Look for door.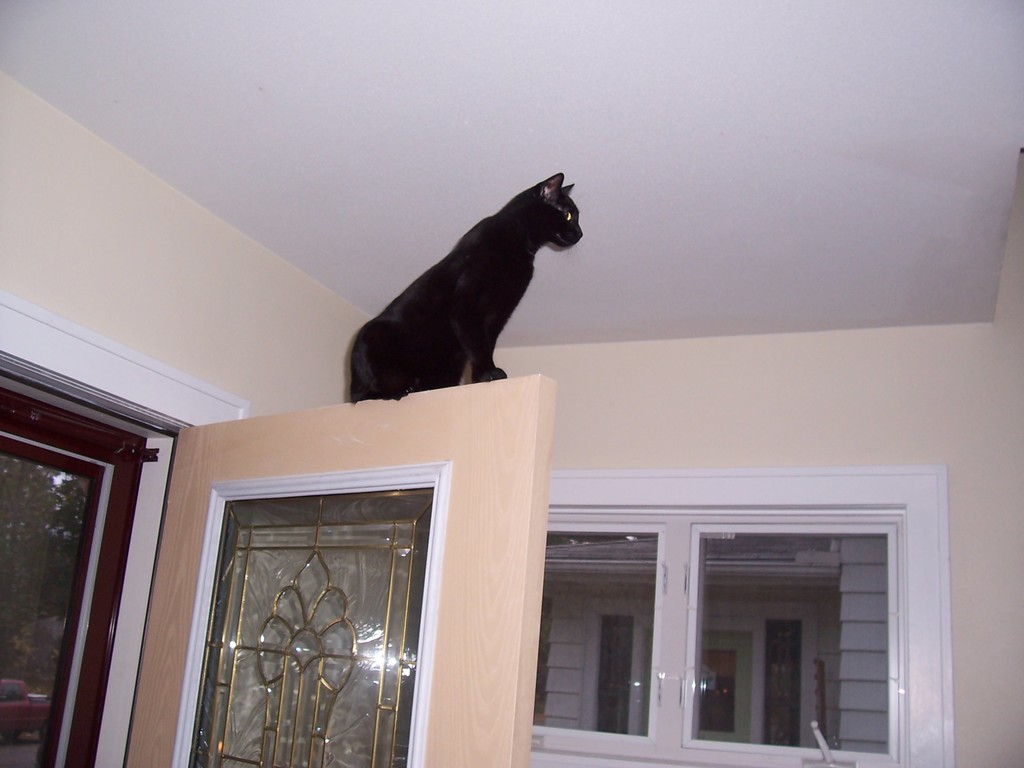
Found: locate(159, 430, 463, 767).
